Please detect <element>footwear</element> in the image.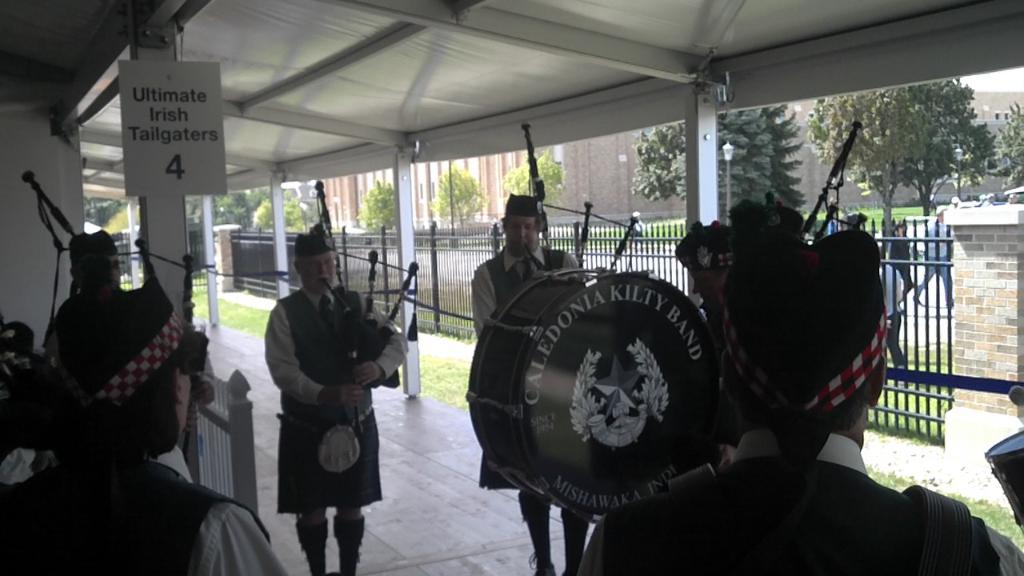
box(520, 494, 557, 575).
